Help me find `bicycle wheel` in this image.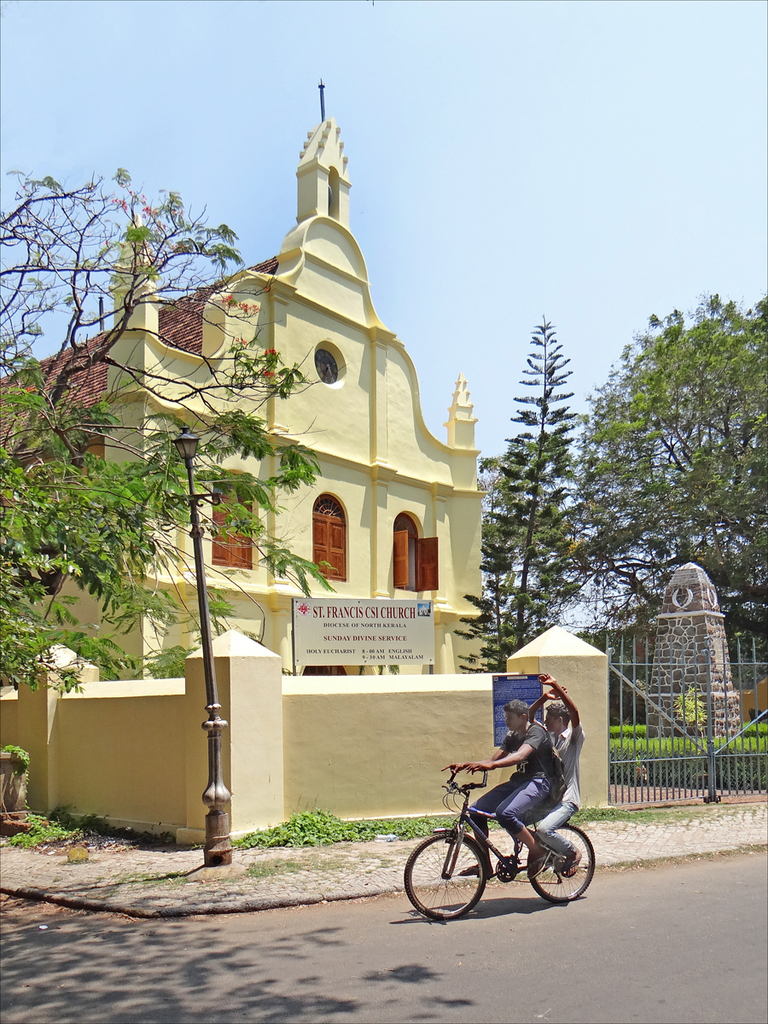
Found it: select_region(403, 834, 489, 924).
